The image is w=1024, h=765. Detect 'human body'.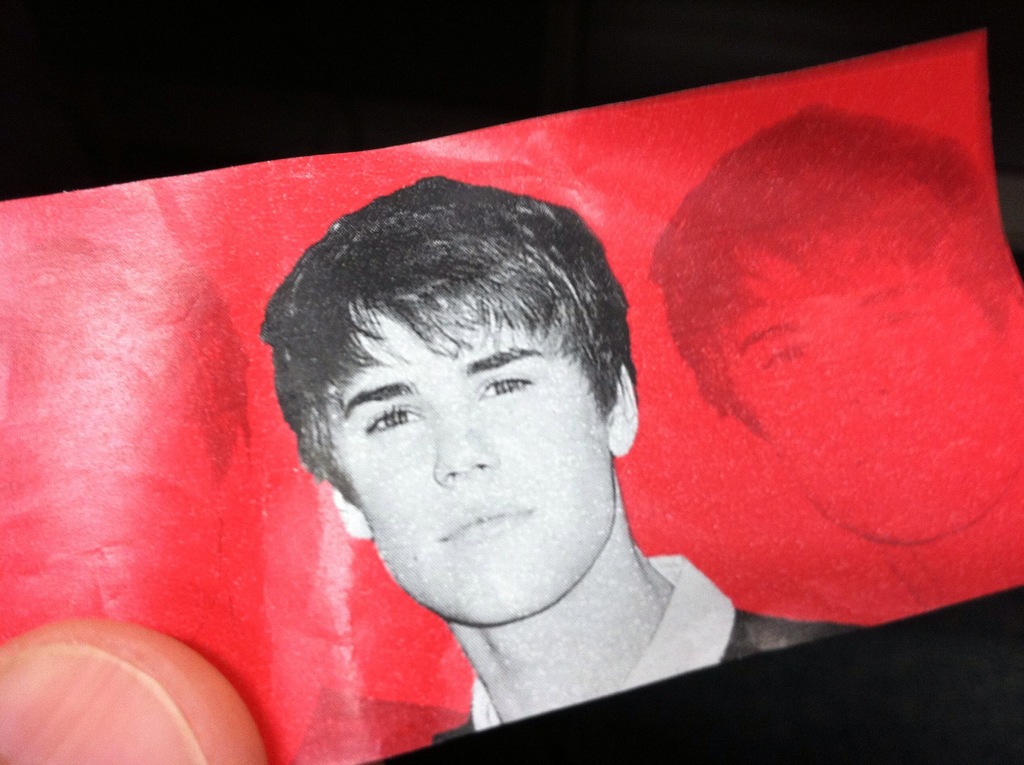
Detection: locate(253, 165, 879, 748).
